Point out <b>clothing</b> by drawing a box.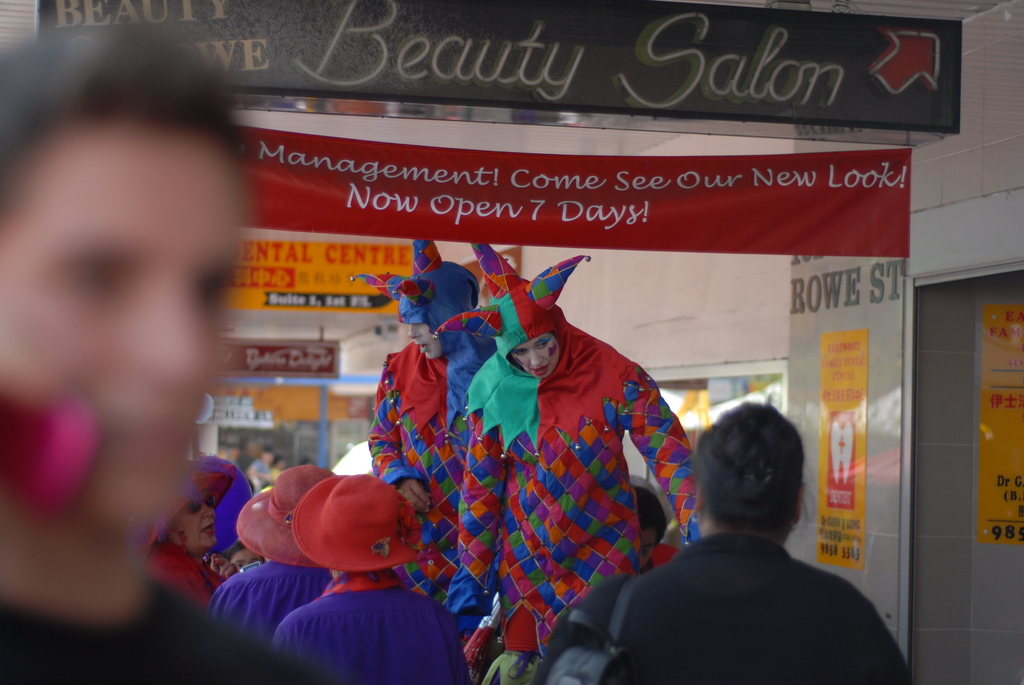
Rect(246, 466, 331, 611).
